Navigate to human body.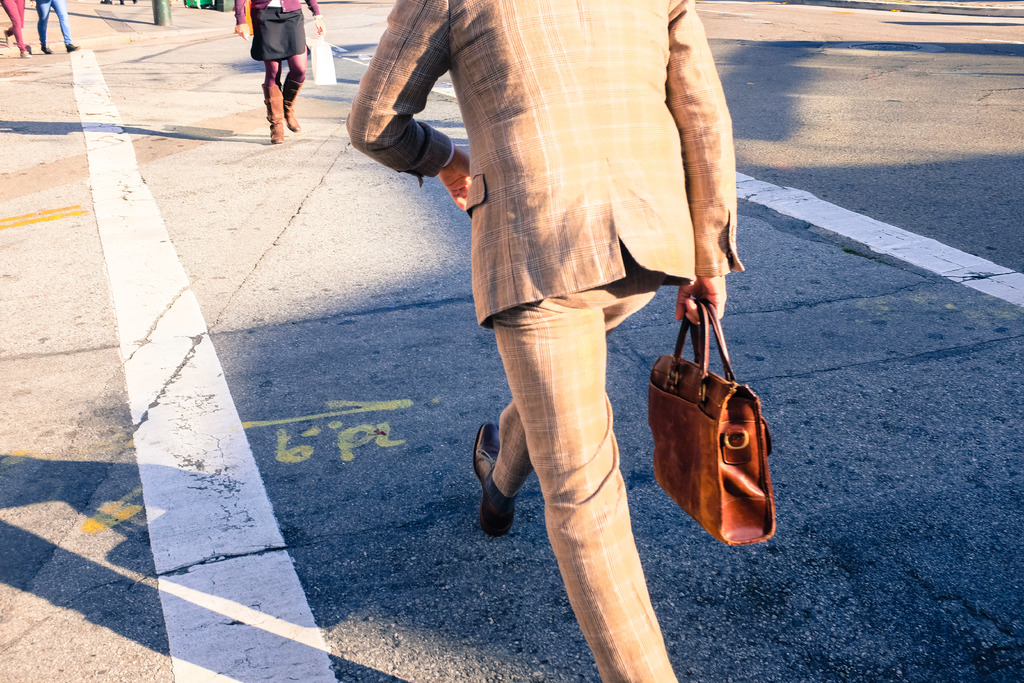
Navigation target: [0,0,33,57].
